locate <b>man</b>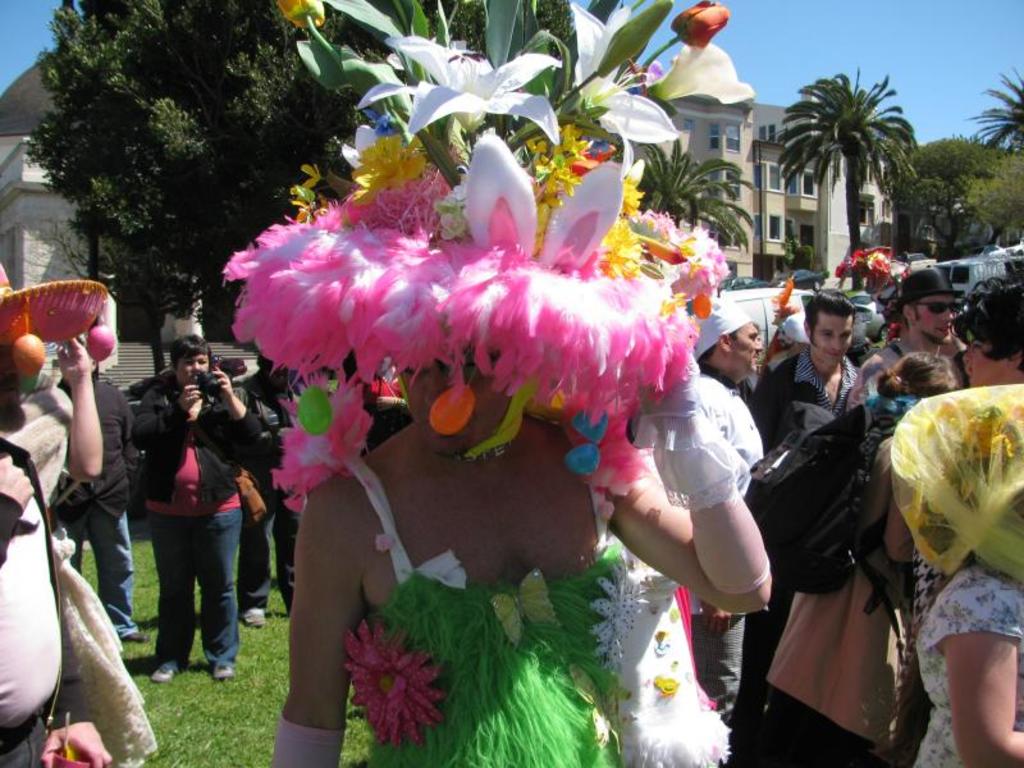
bbox=(856, 269, 969, 388)
